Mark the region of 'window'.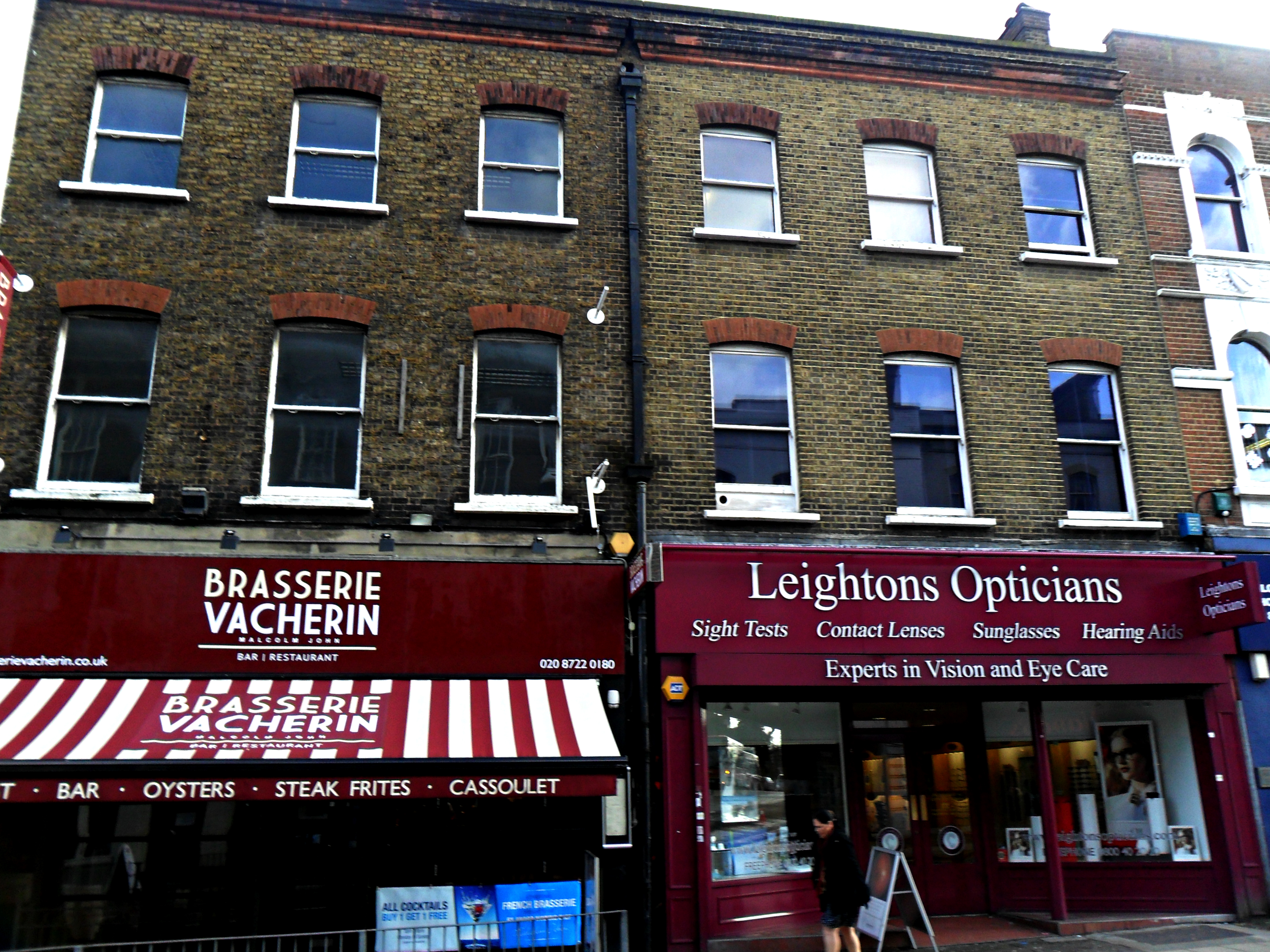
Region: crop(275, 39, 314, 84).
